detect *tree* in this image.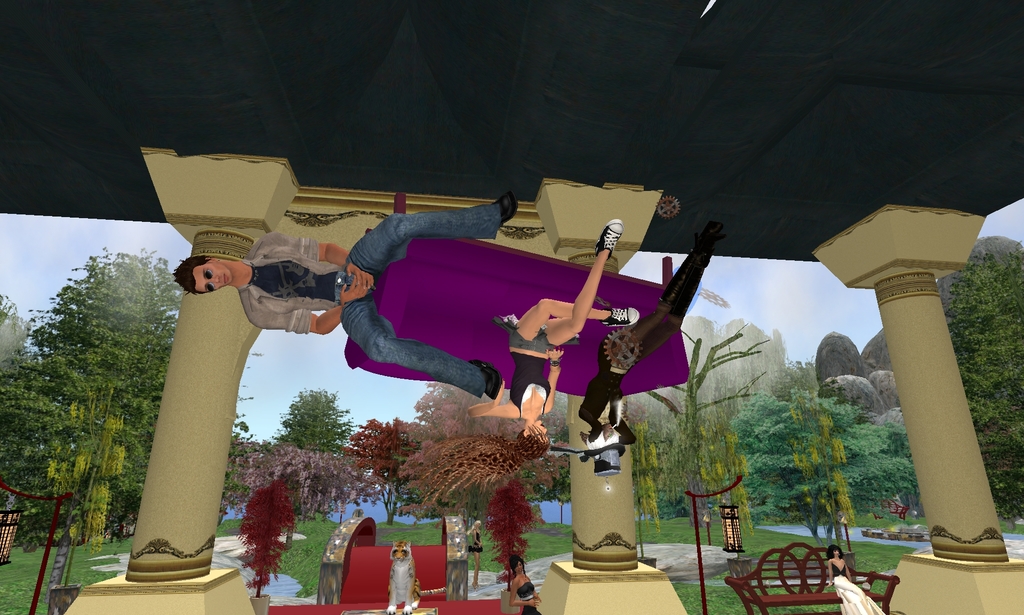
Detection: {"left": 264, "top": 381, "right": 360, "bottom": 457}.
